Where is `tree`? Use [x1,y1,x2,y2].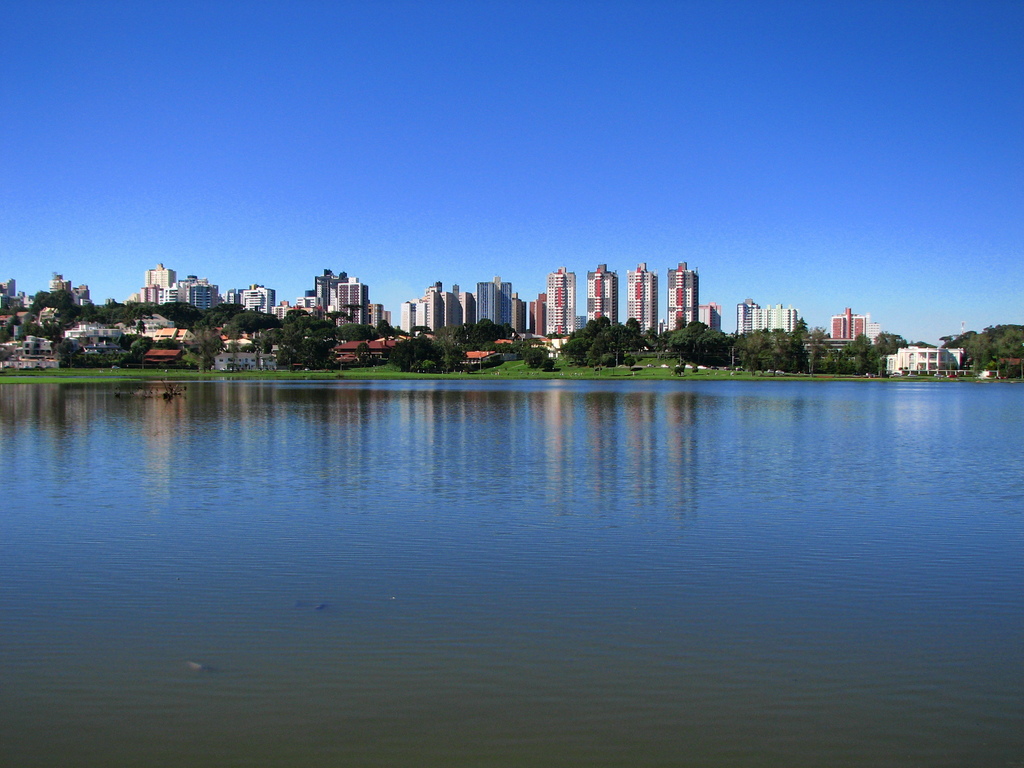
[693,328,737,362].
